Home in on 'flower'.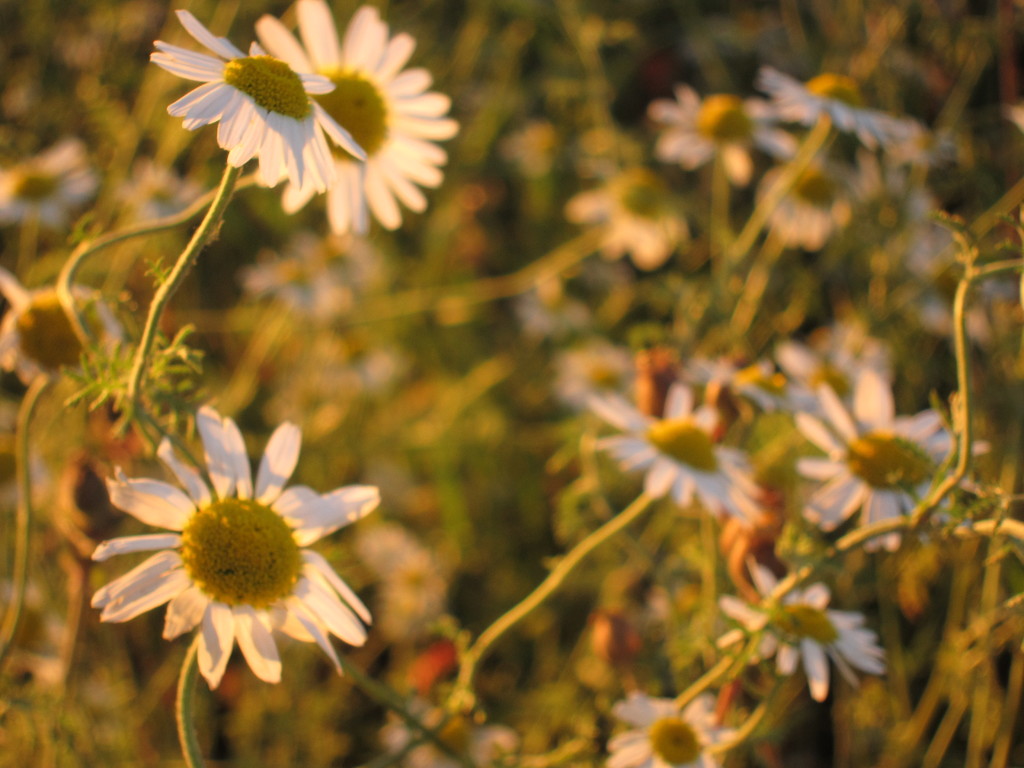
Homed in at Rect(0, 282, 128, 383).
